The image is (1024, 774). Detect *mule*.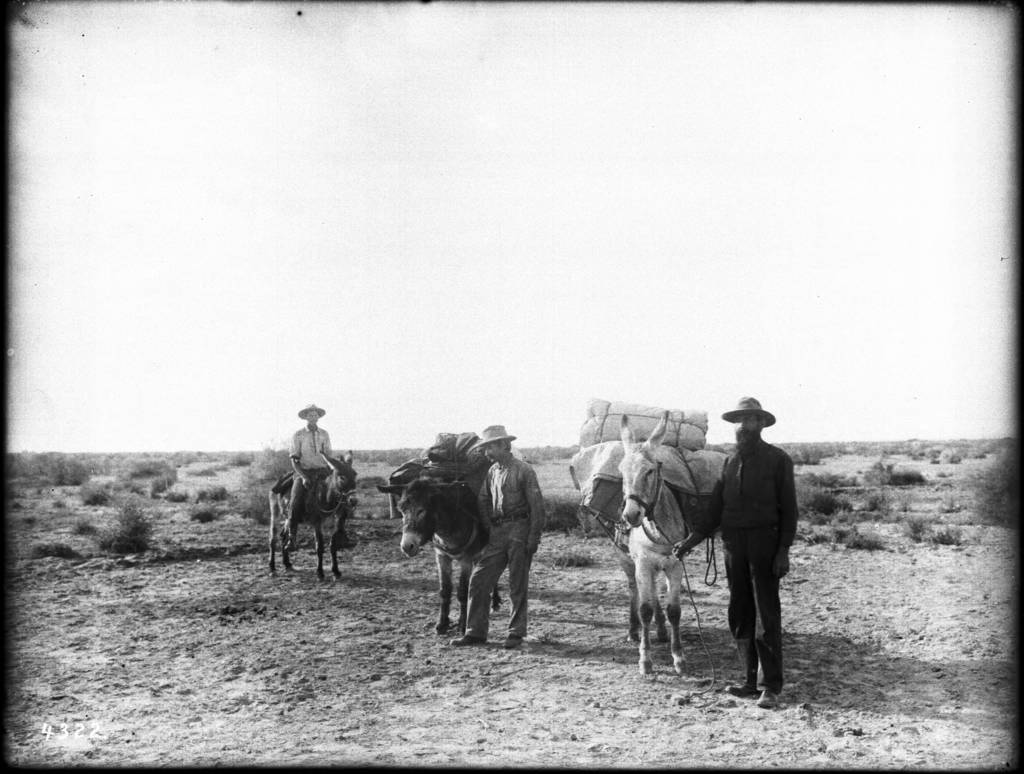
Detection: {"left": 383, "top": 427, "right": 508, "bottom": 654}.
